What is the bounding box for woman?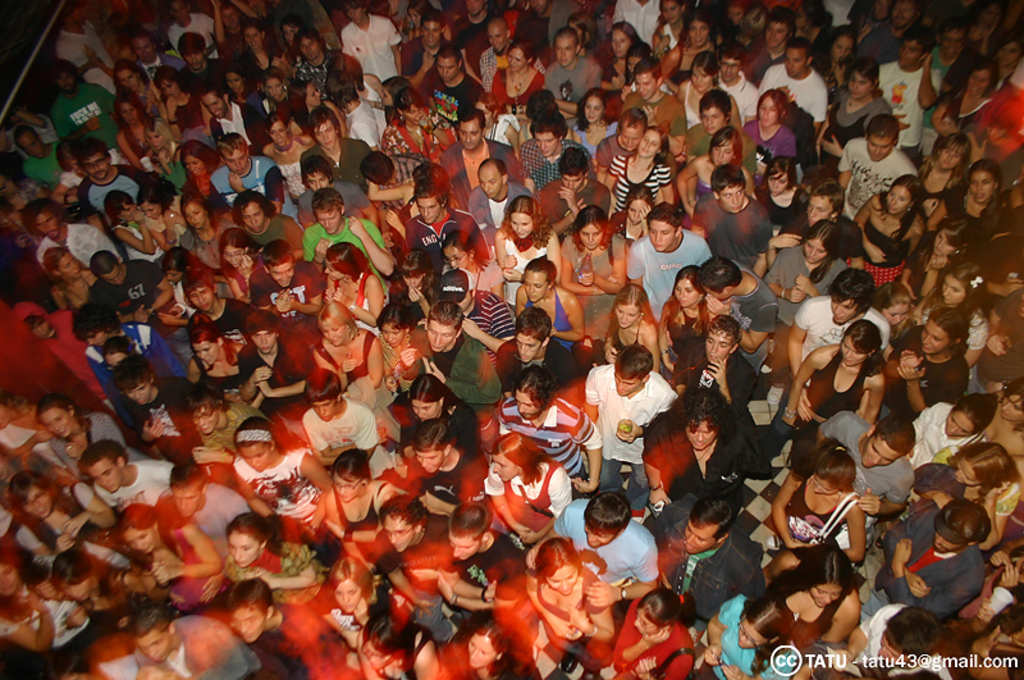
locate(404, 0, 453, 42).
